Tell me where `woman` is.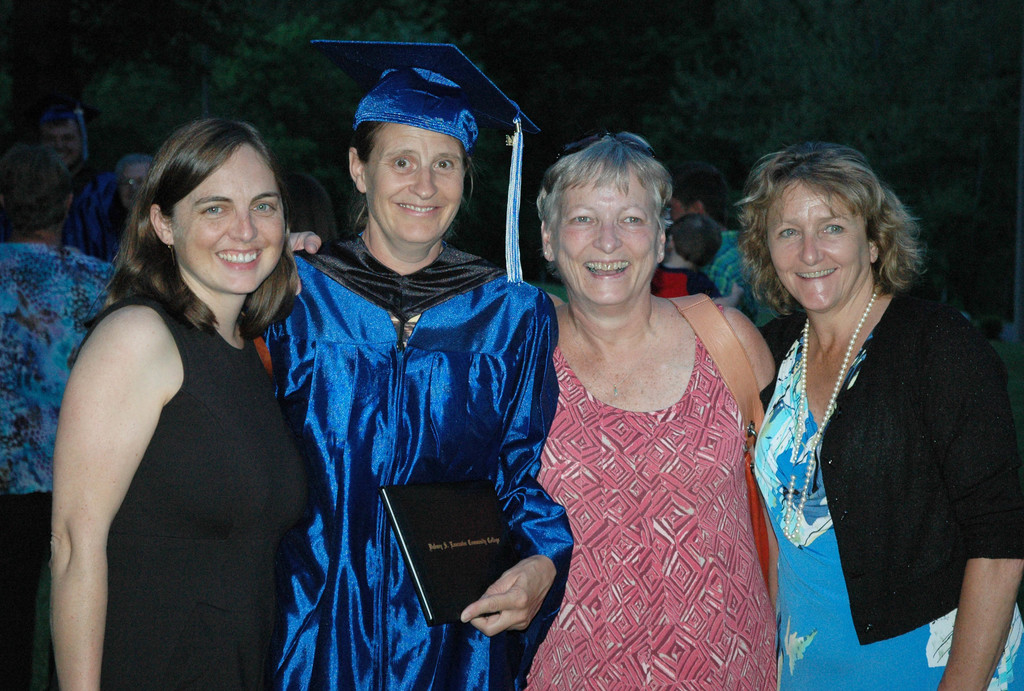
`woman` is at <box>0,141,111,690</box>.
